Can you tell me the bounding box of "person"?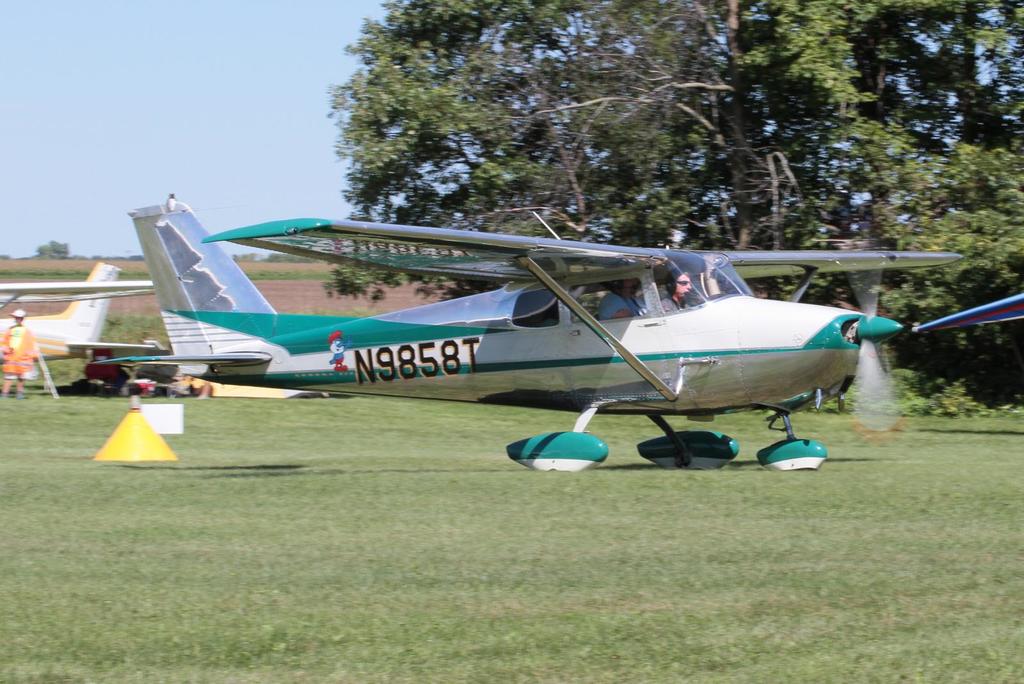
0/300/54/410.
